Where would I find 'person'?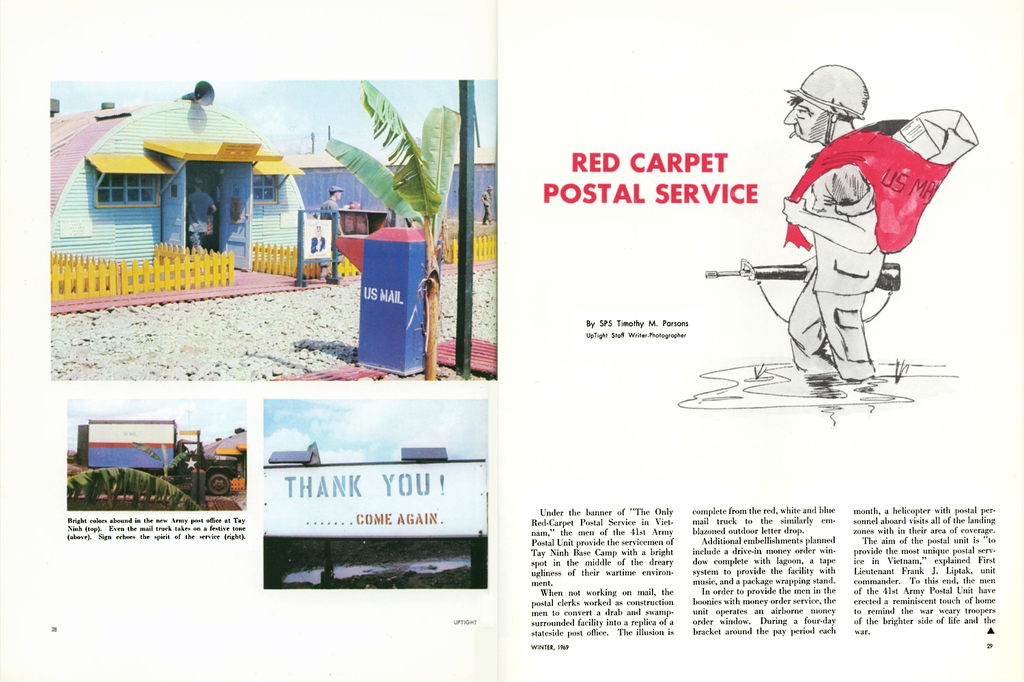
At [x1=315, y1=183, x2=346, y2=283].
